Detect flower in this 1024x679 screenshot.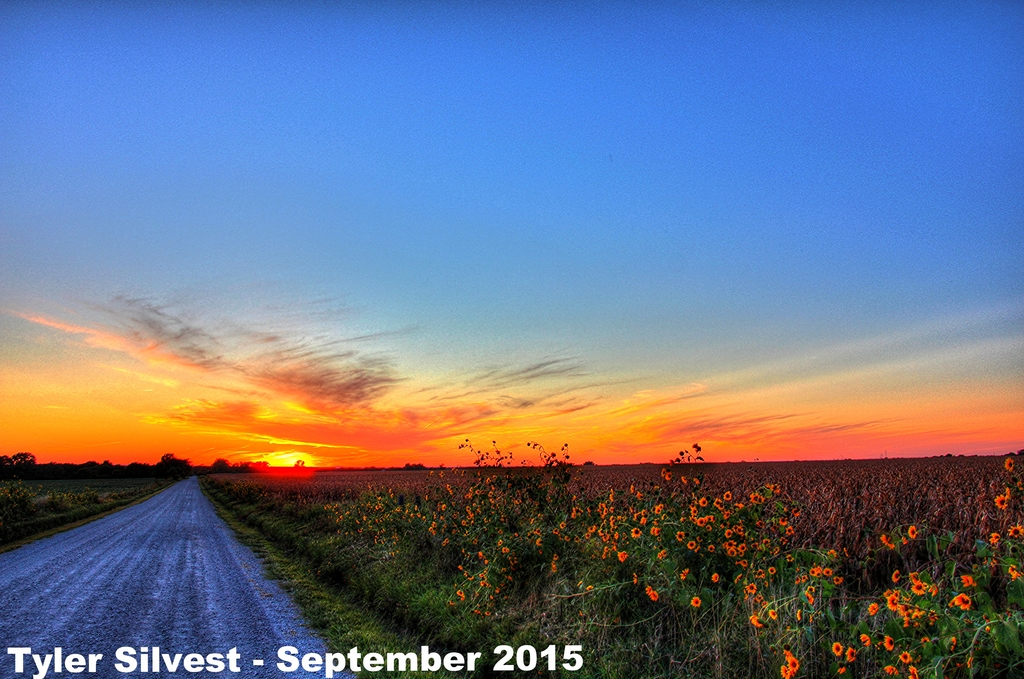
Detection: [x1=747, y1=494, x2=759, y2=507].
